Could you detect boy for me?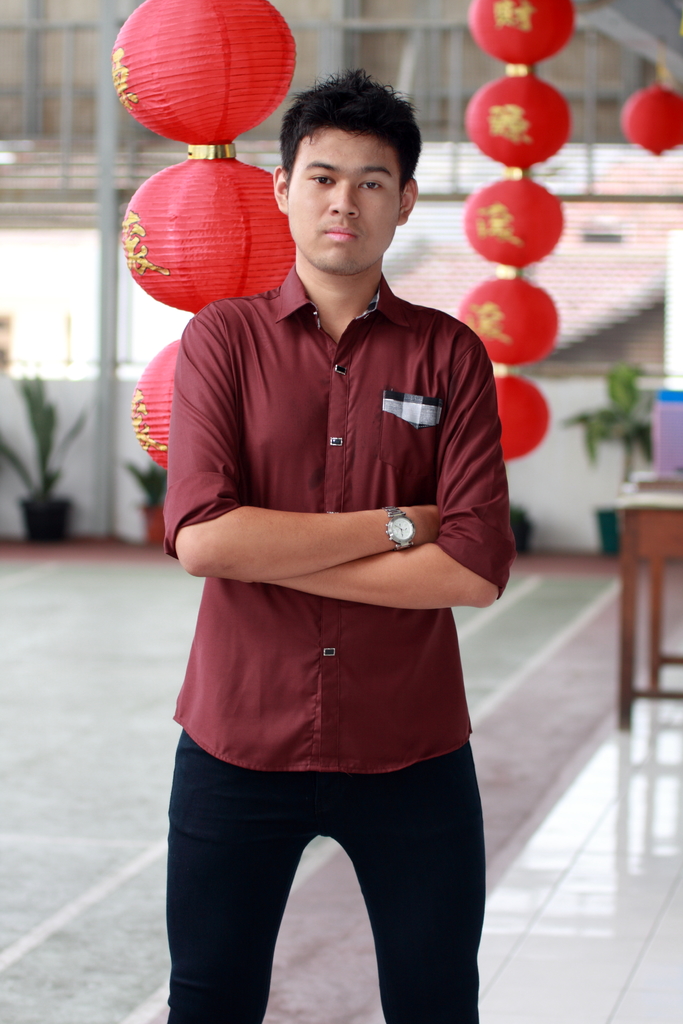
Detection result: bbox=[135, 0, 530, 1023].
